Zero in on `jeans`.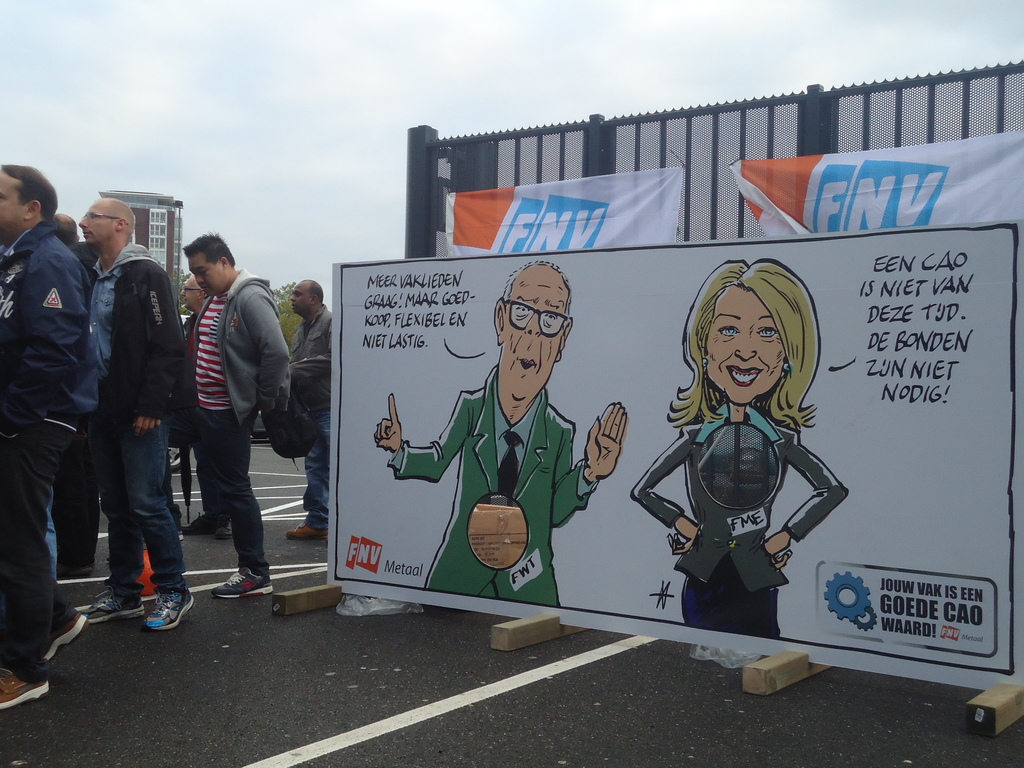
Zeroed in: bbox=[47, 488, 69, 581].
